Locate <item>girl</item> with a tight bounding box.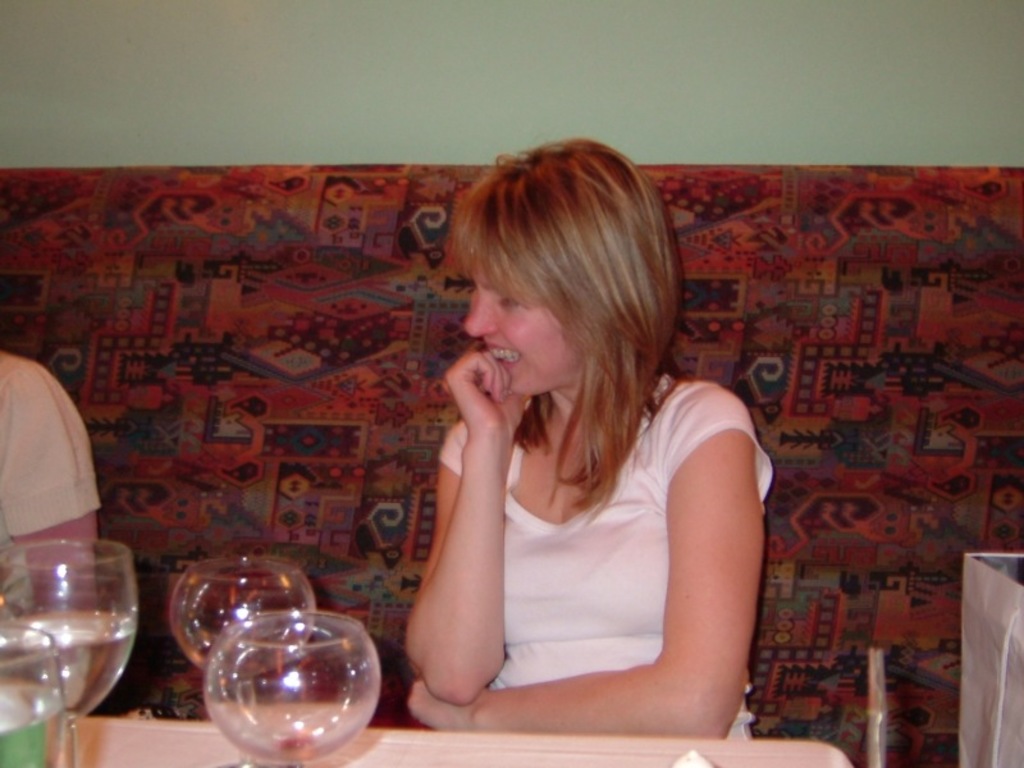
(402,133,774,739).
